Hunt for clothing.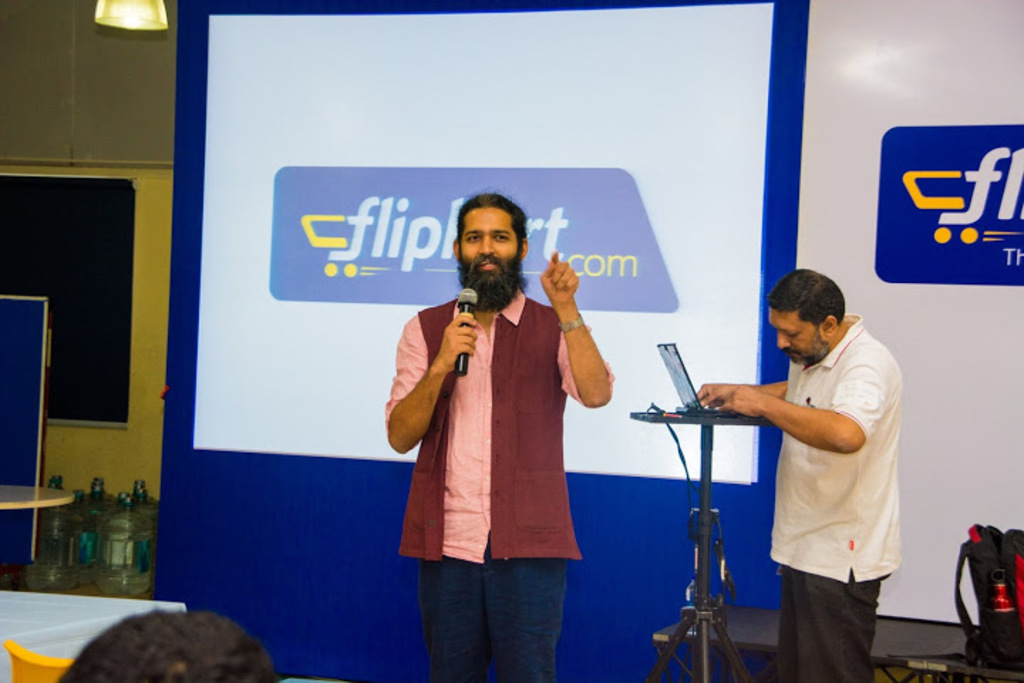
Hunted down at (x1=381, y1=283, x2=617, y2=682).
